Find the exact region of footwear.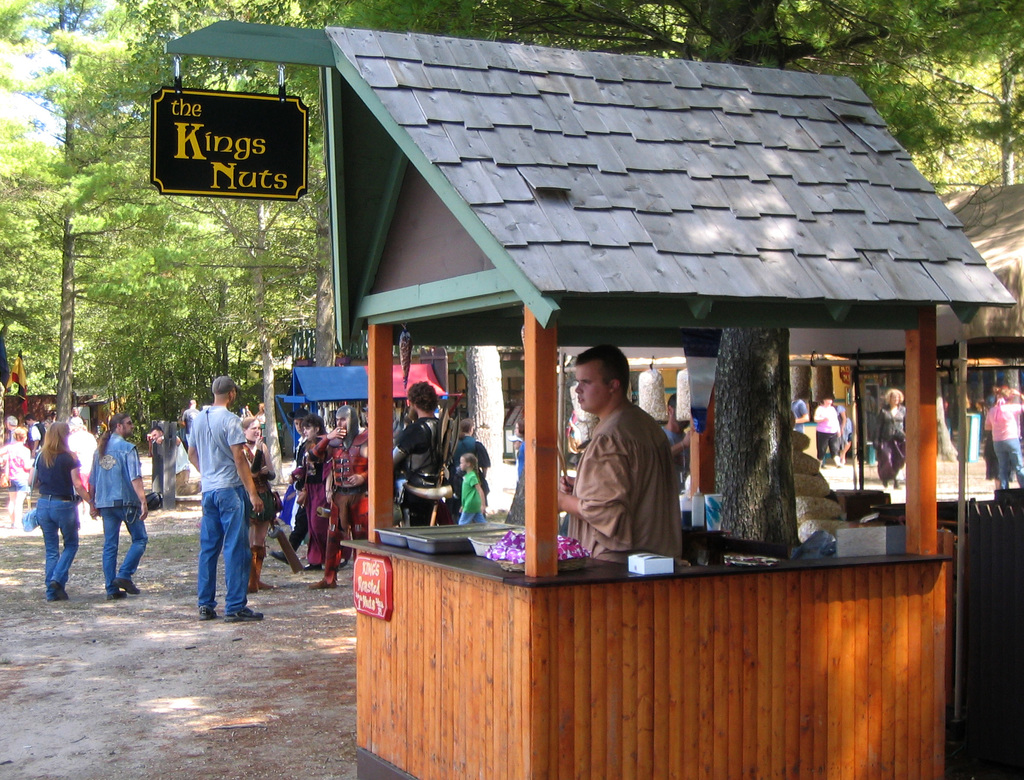
Exact region: select_region(113, 576, 141, 595).
